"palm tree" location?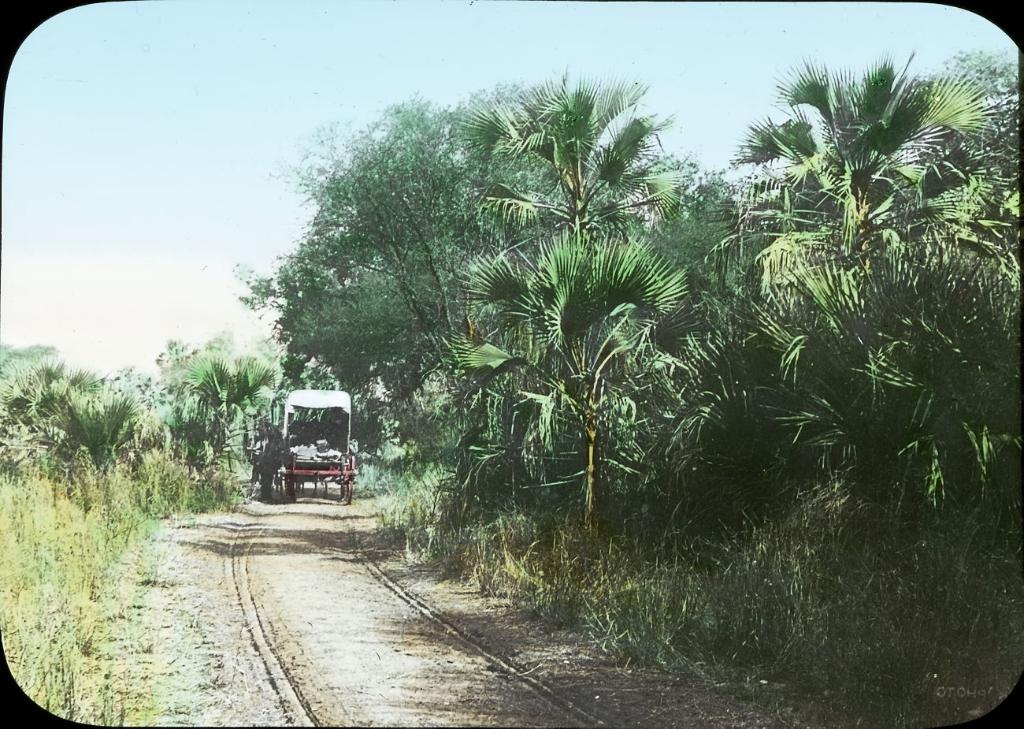
select_region(760, 184, 971, 334)
